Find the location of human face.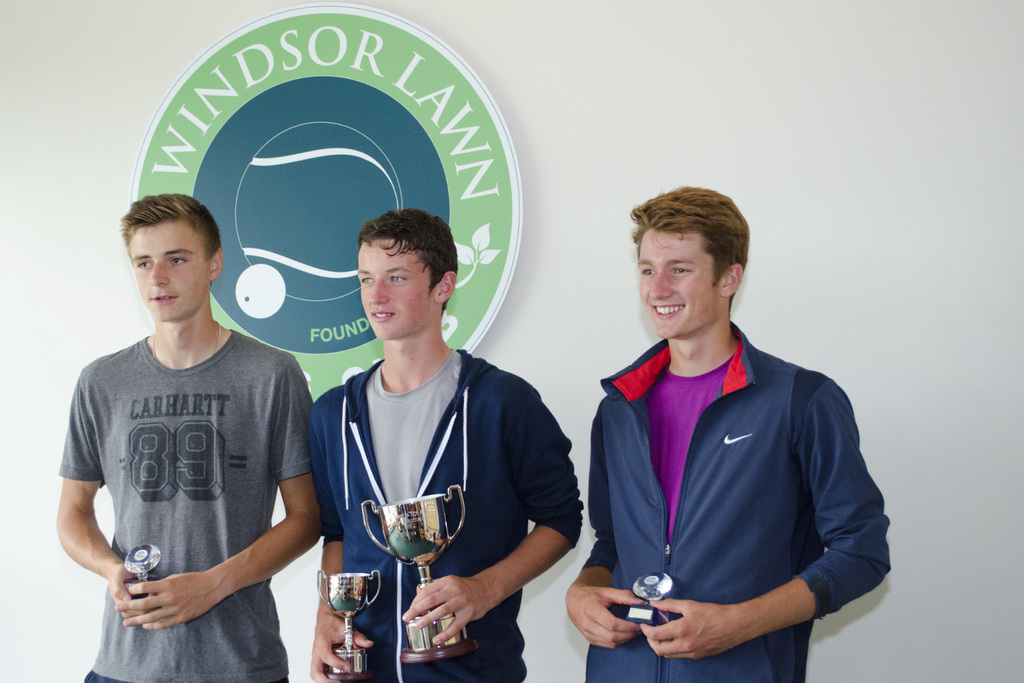
Location: Rect(357, 242, 437, 345).
